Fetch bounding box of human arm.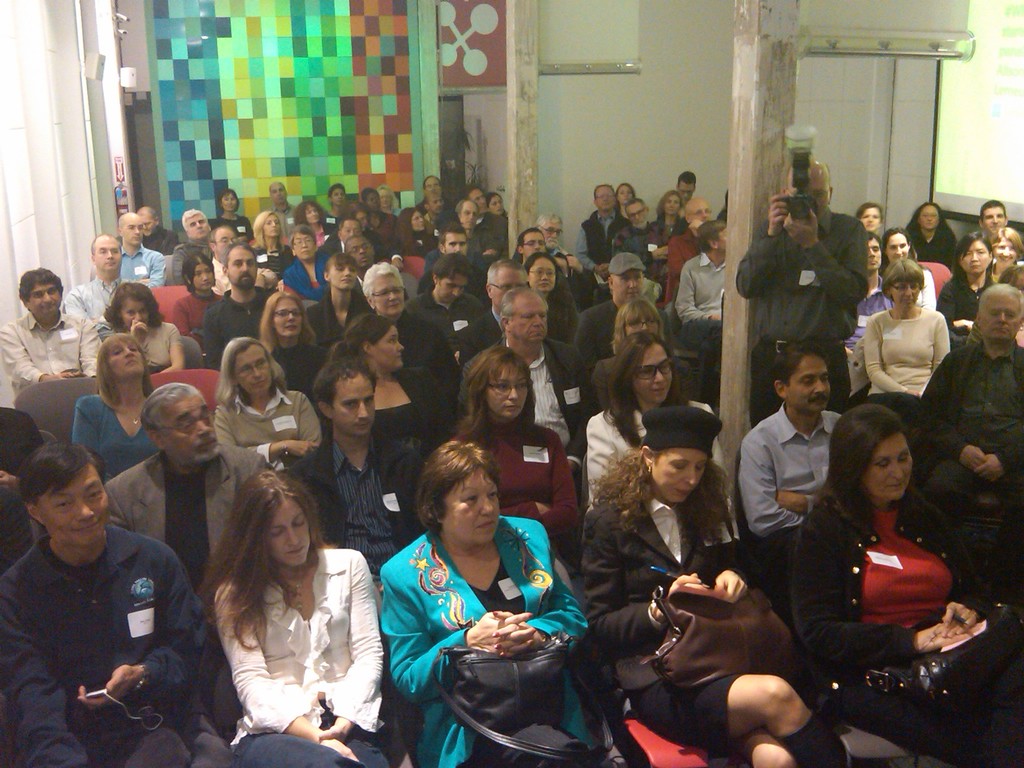
Bbox: pyautogui.locateOnScreen(795, 543, 967, 676).
